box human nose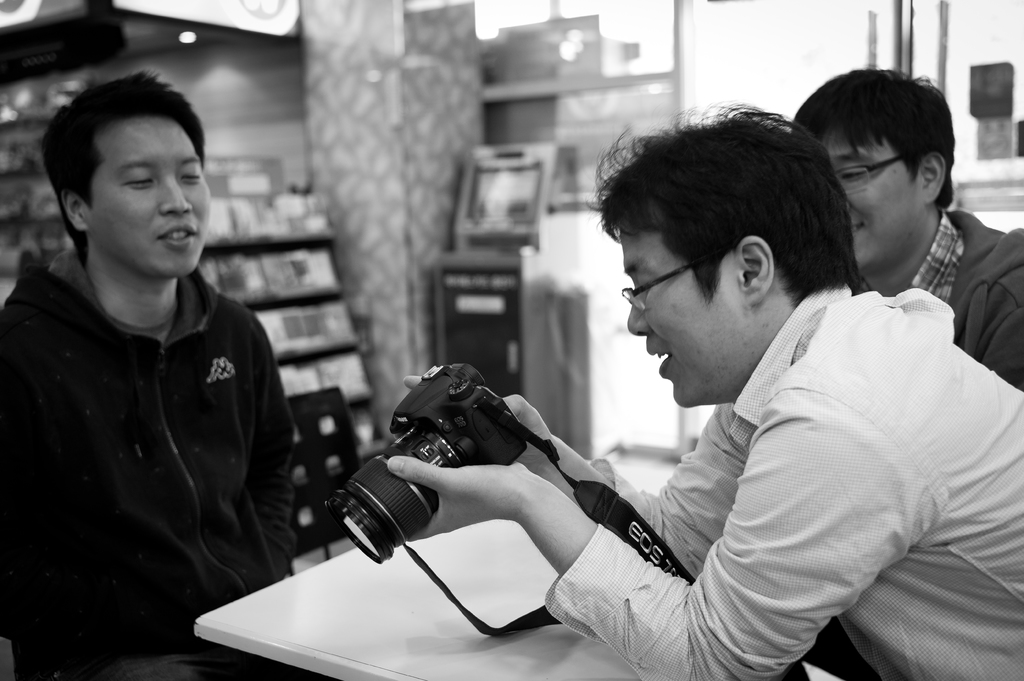
(left=157, top=176, right=191, bottom=214)
